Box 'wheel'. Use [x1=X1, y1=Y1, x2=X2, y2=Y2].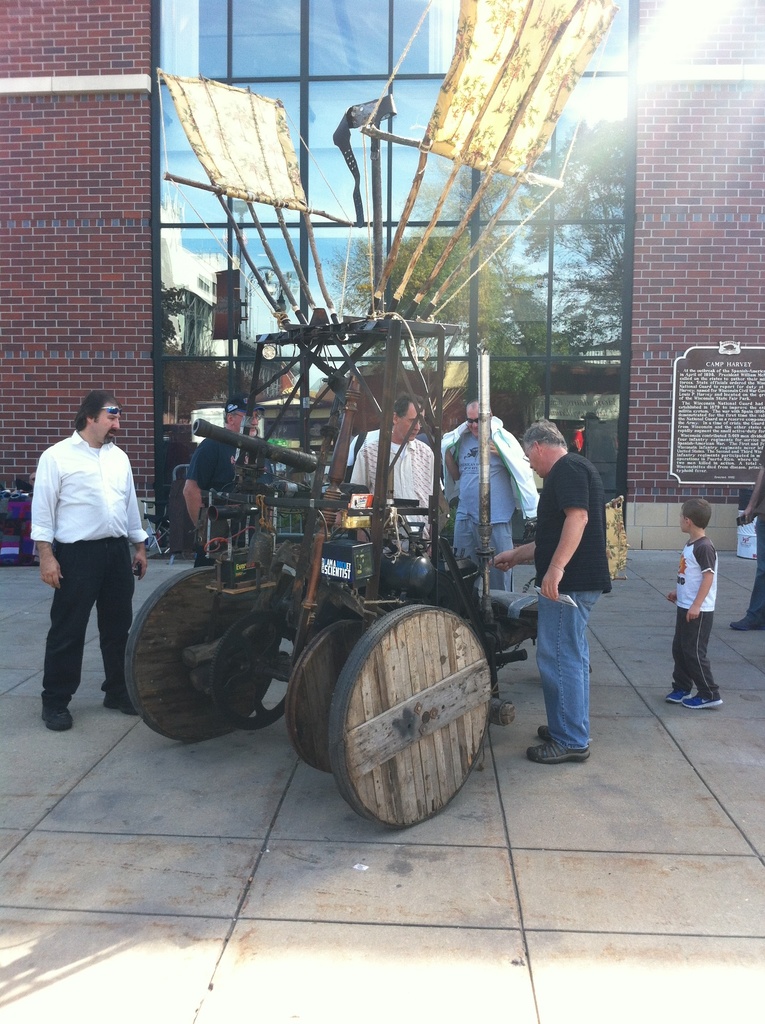
[x1=300, y1=596, x2=496, y2=823].
